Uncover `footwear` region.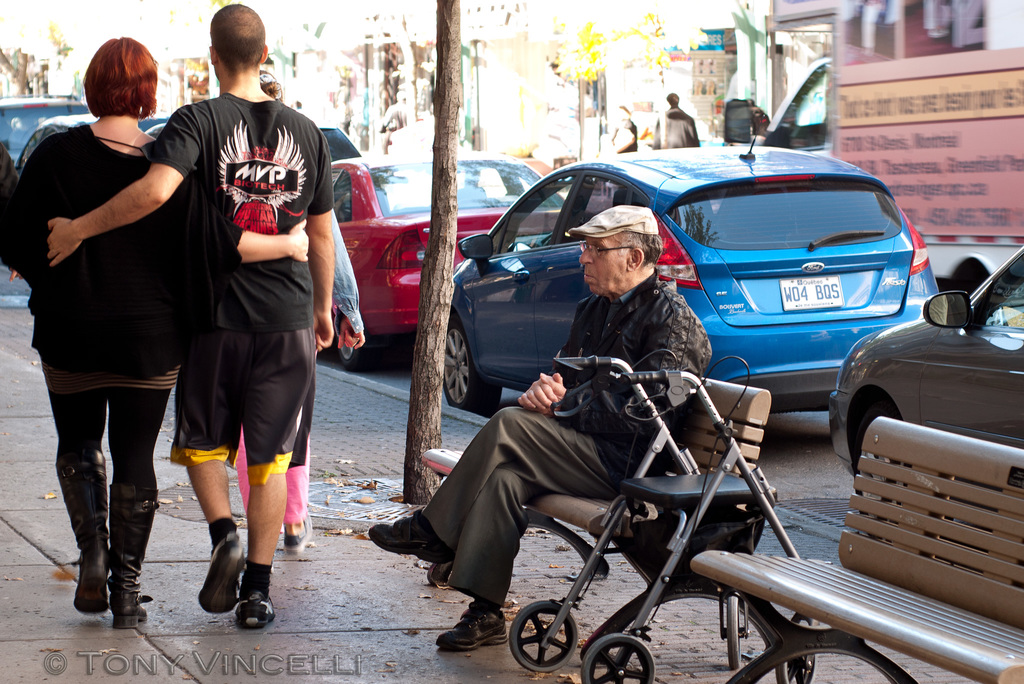
Uncovered: <bbox>371, 509, 458, 562</bbox>.
